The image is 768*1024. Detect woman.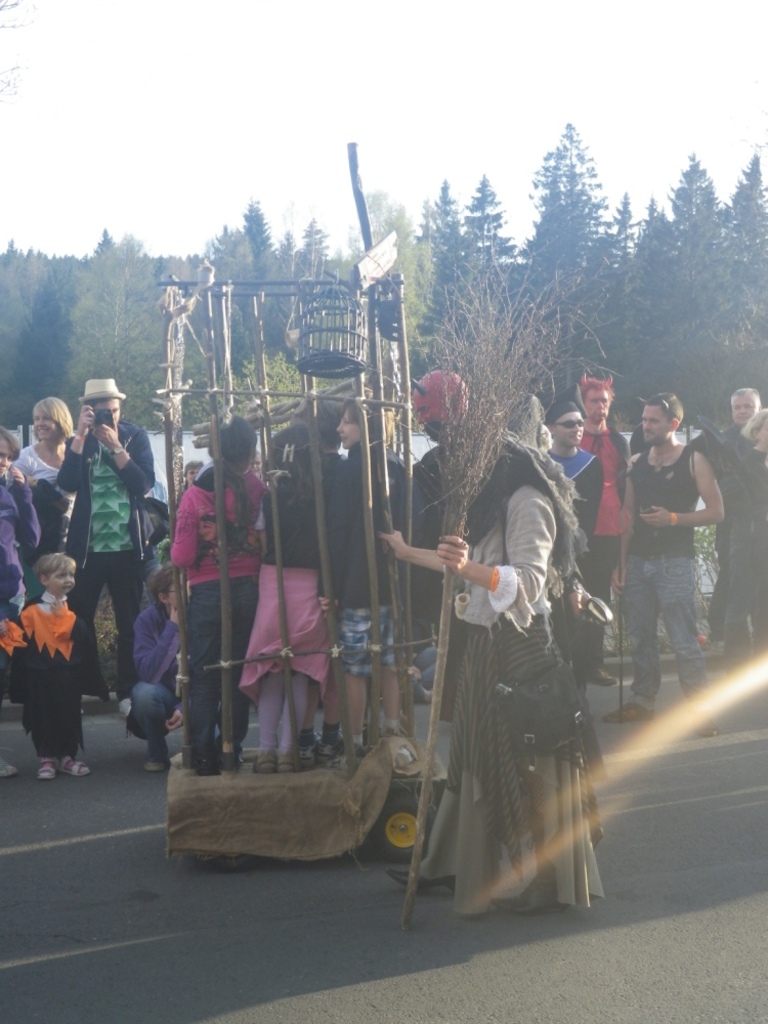
Detection: BBox(383, 426, 586, 921).
